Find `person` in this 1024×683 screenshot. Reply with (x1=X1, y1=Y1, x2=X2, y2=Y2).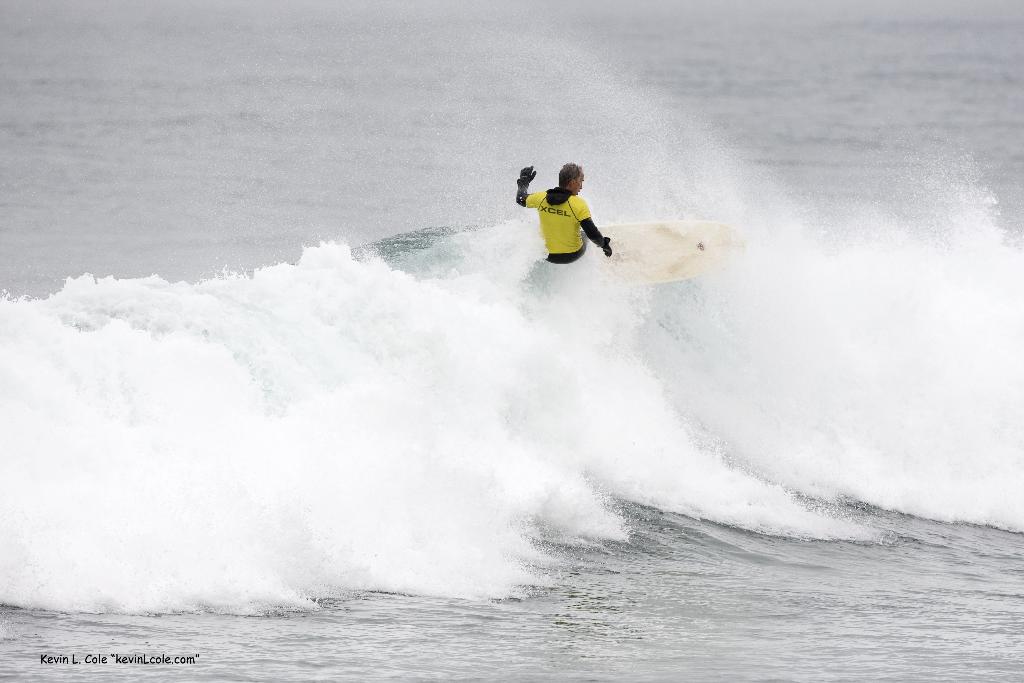
(x1=534, y1=153, x2=605, y2=273).
